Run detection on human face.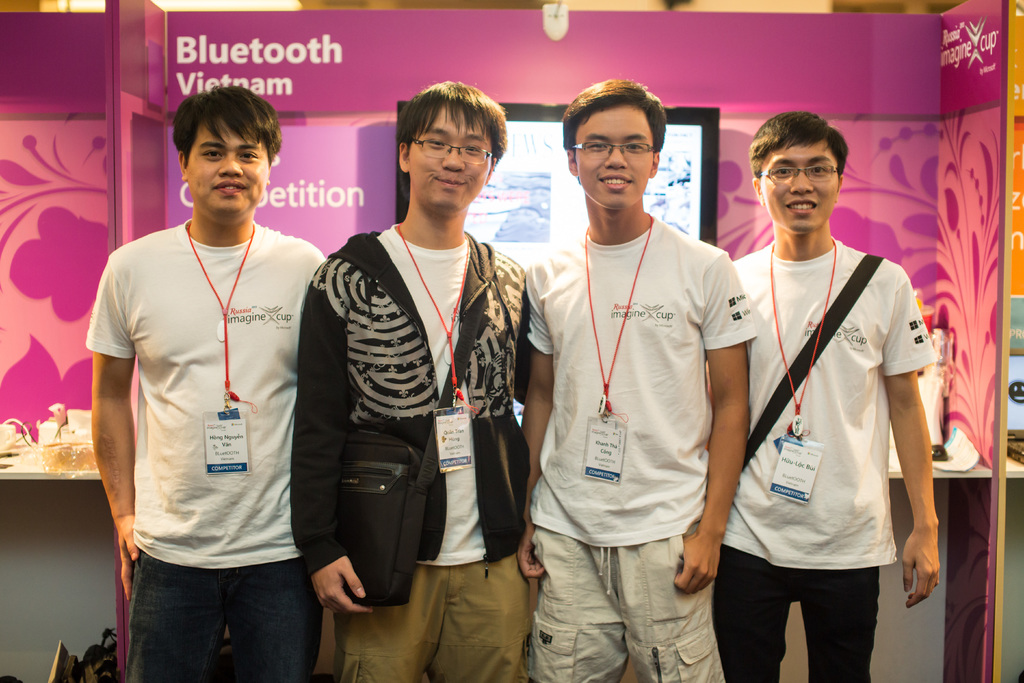
Result: 189 122 270 217.
